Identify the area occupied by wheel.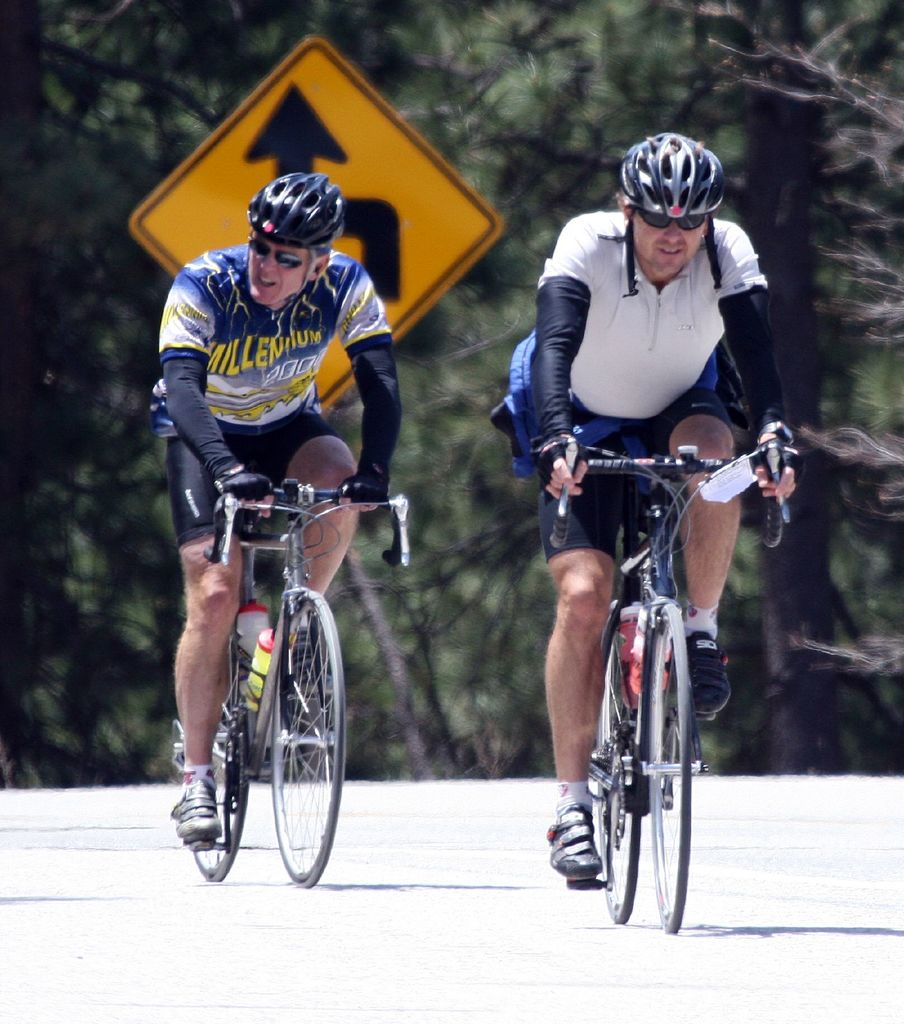
Area: select_region(273, 585, 343, 882).
